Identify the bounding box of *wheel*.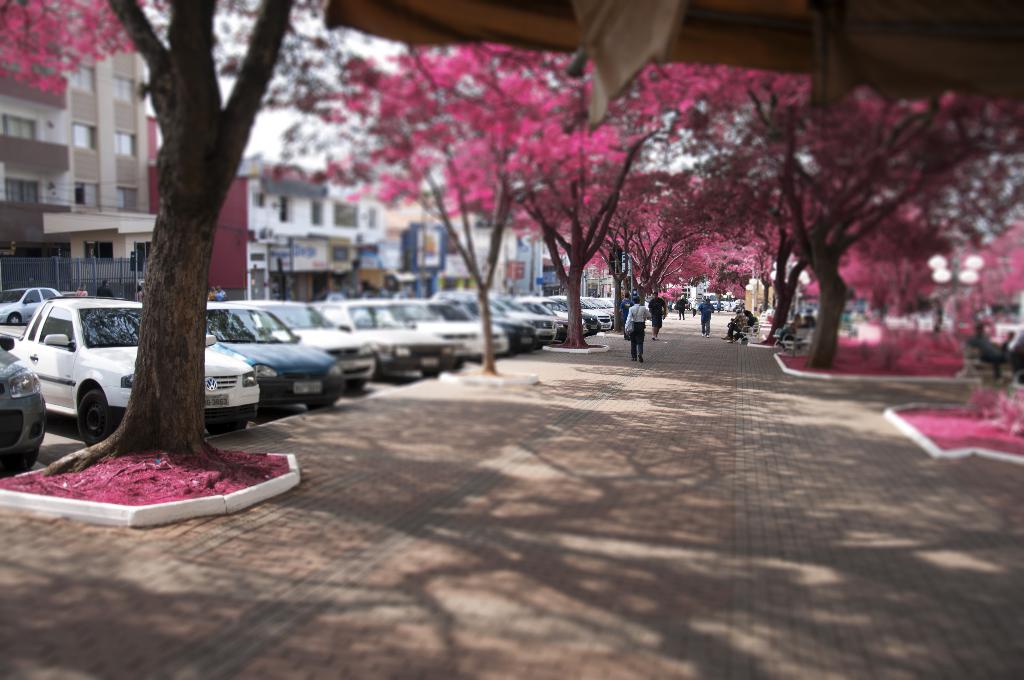
<box>9,314,22,327</box>.
